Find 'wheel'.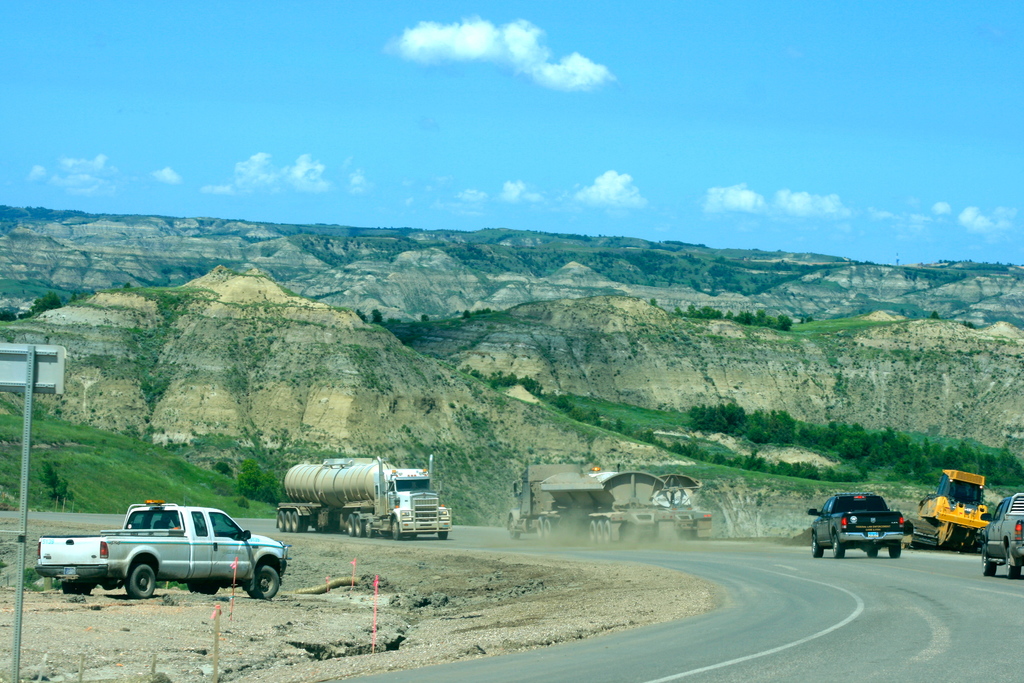
[left=867, top=548, right=879, bottom=558].
